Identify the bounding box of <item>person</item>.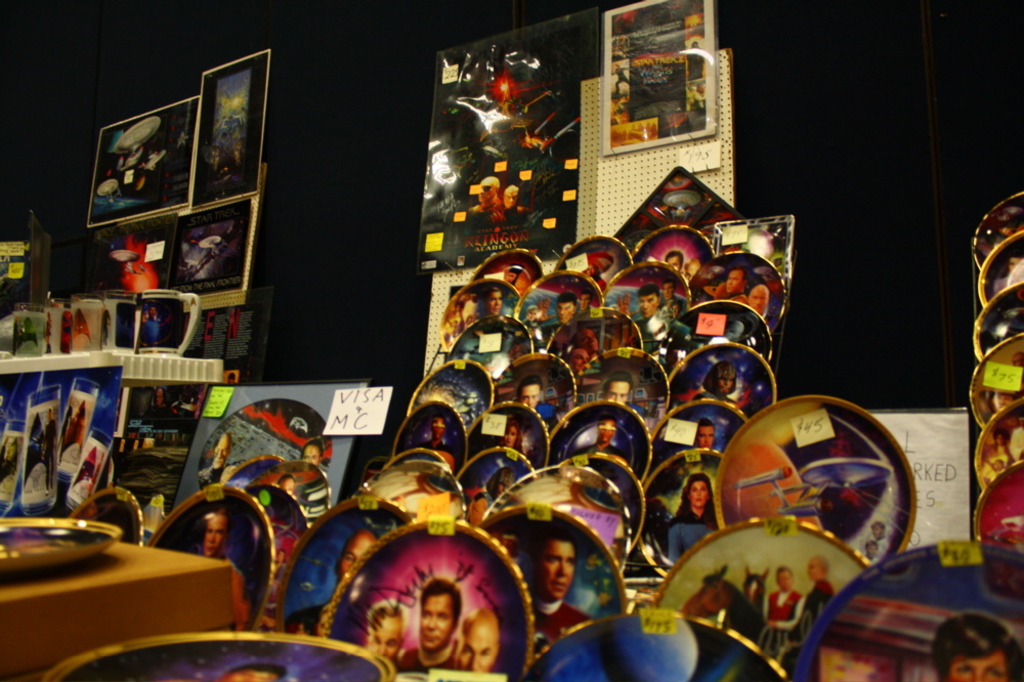
box=[829, 431, 851, 458].
